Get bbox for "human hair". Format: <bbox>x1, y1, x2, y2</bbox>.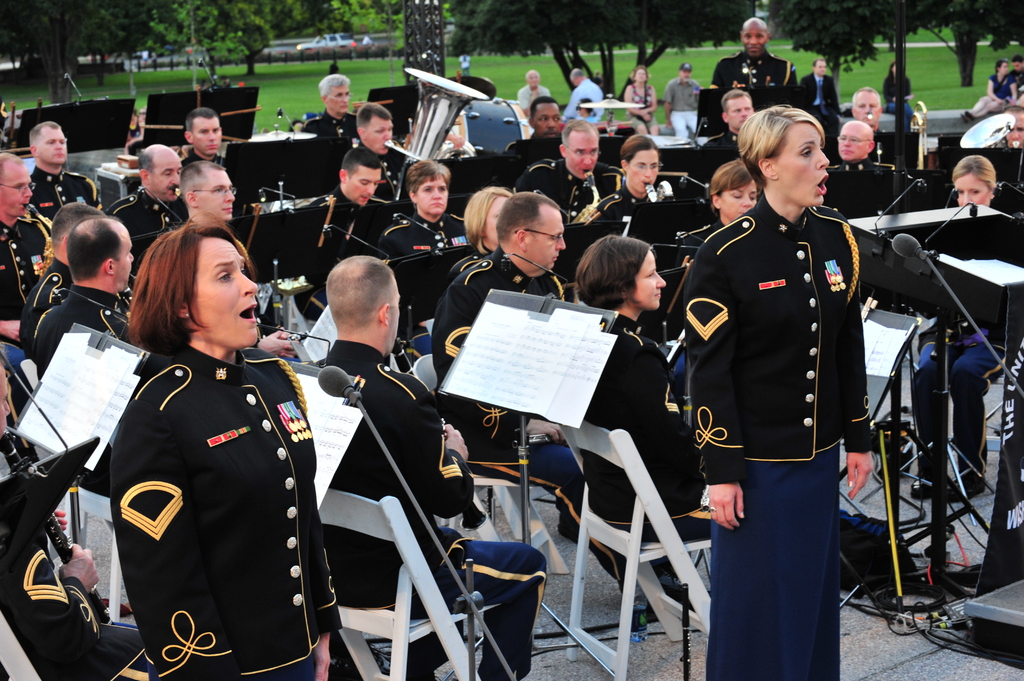
<bbox>340, 146, 383, 173</bbox>.
